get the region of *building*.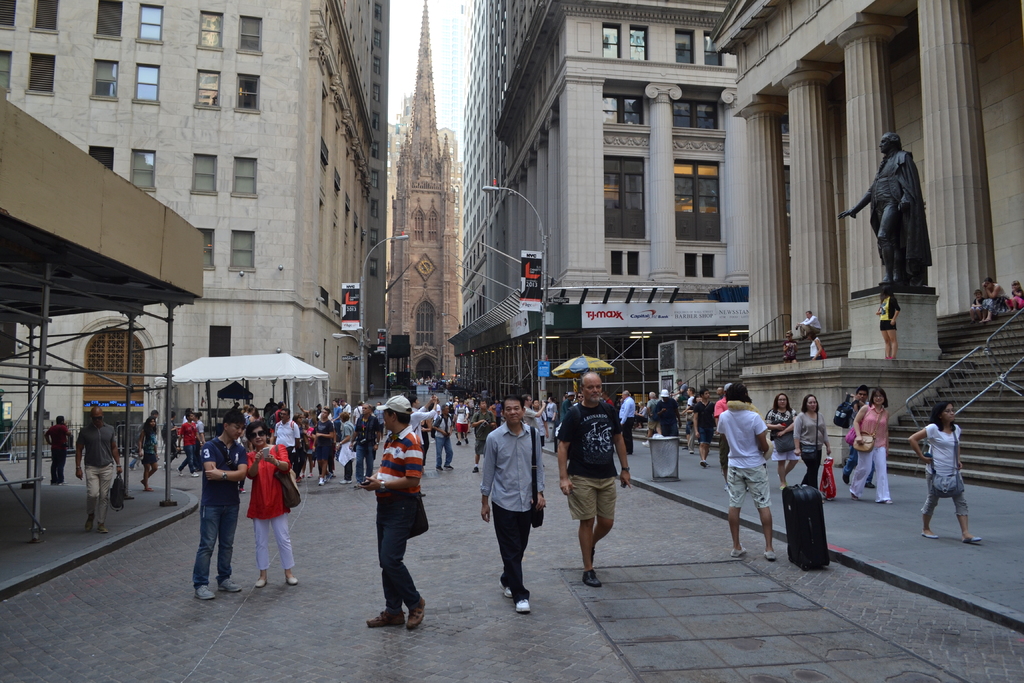
crop(449, 0, 787, 416).
